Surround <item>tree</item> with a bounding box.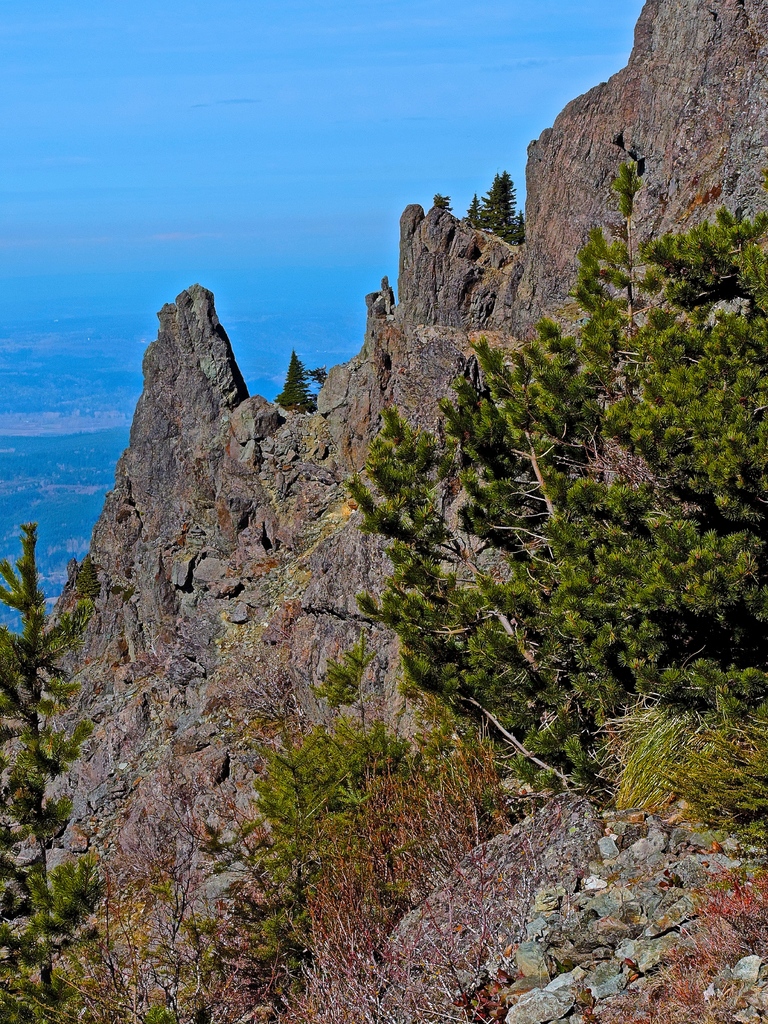
<bbox>488, 178, 525, 250</bbox>.
